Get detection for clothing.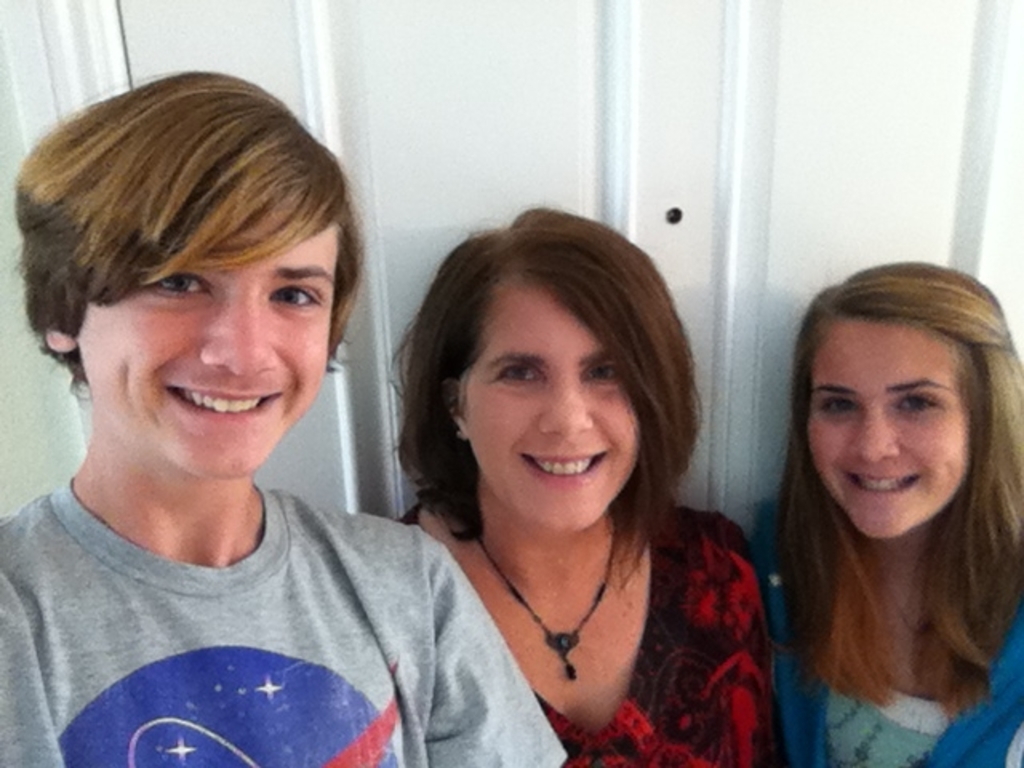
Detection: Rect(360, 419, 802, 757).
